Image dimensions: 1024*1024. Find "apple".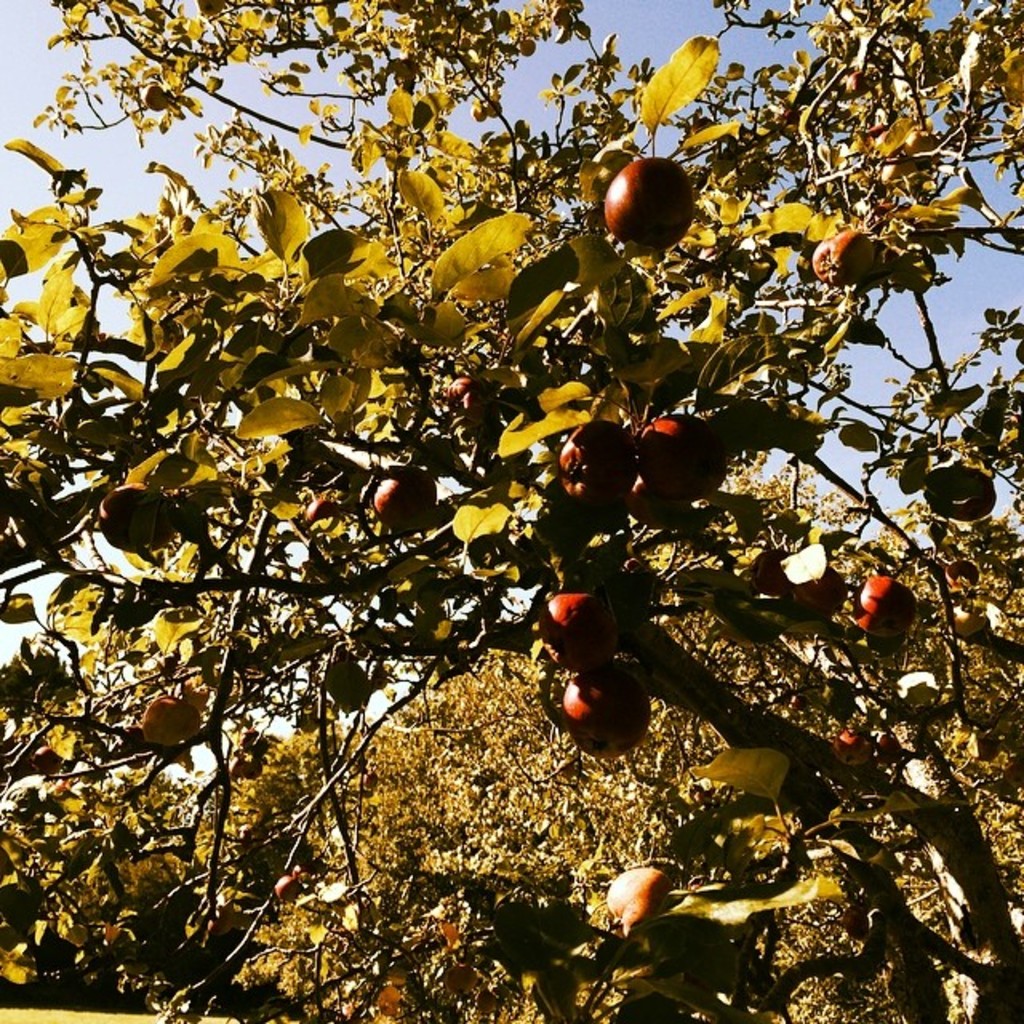
pyautogui.locateOnScreen(811, 226, 874, 285).
